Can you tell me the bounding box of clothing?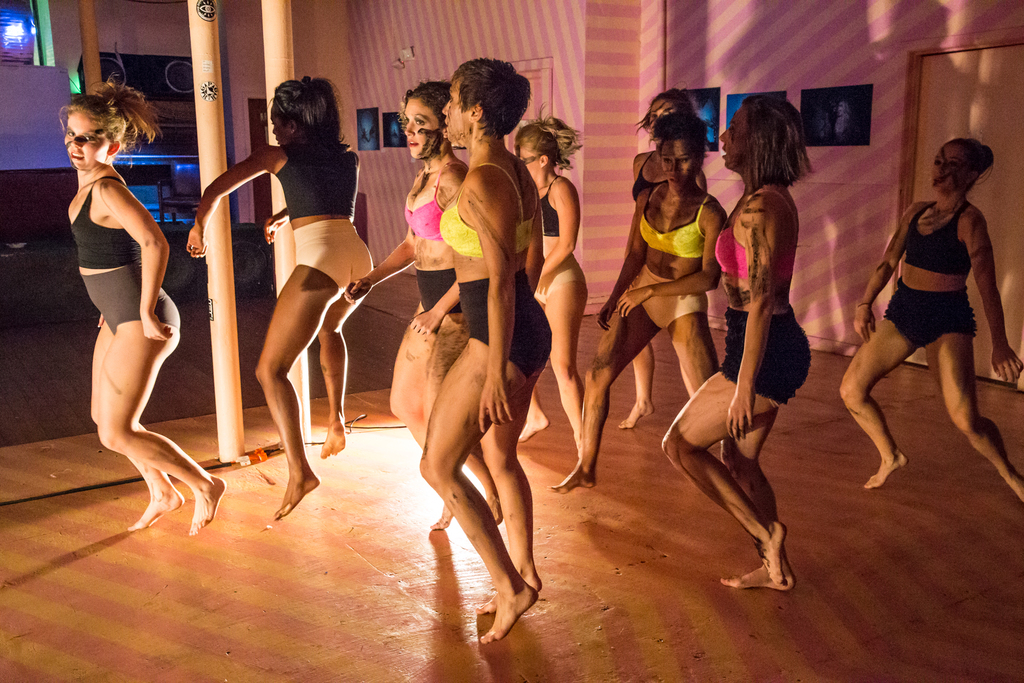
(left=398, top=154, right=448, bottom=243).
